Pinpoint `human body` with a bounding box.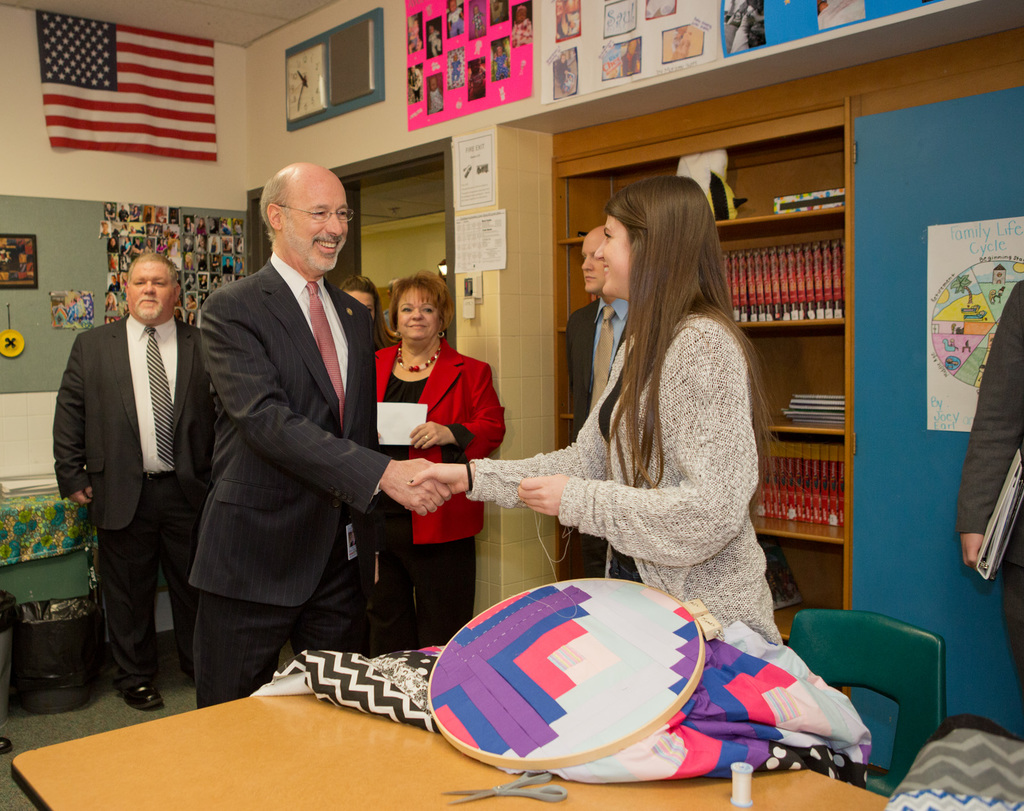
bbox(236, 237, 241, 254).
